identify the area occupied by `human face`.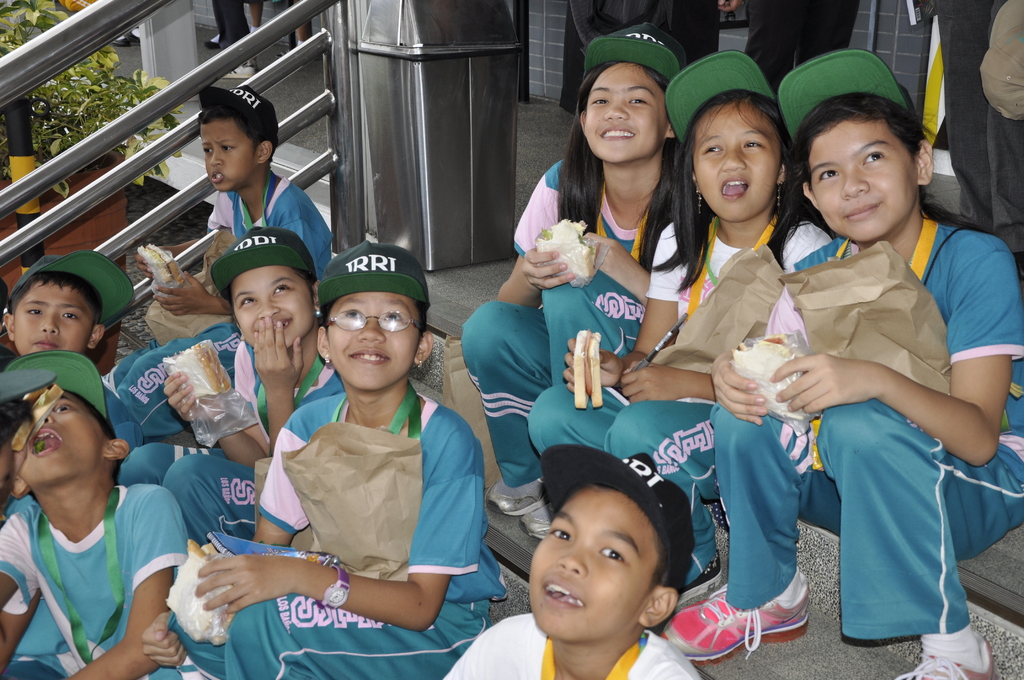
Area: pyautogui.locateOnScreen(687, 97, 782, 223).
